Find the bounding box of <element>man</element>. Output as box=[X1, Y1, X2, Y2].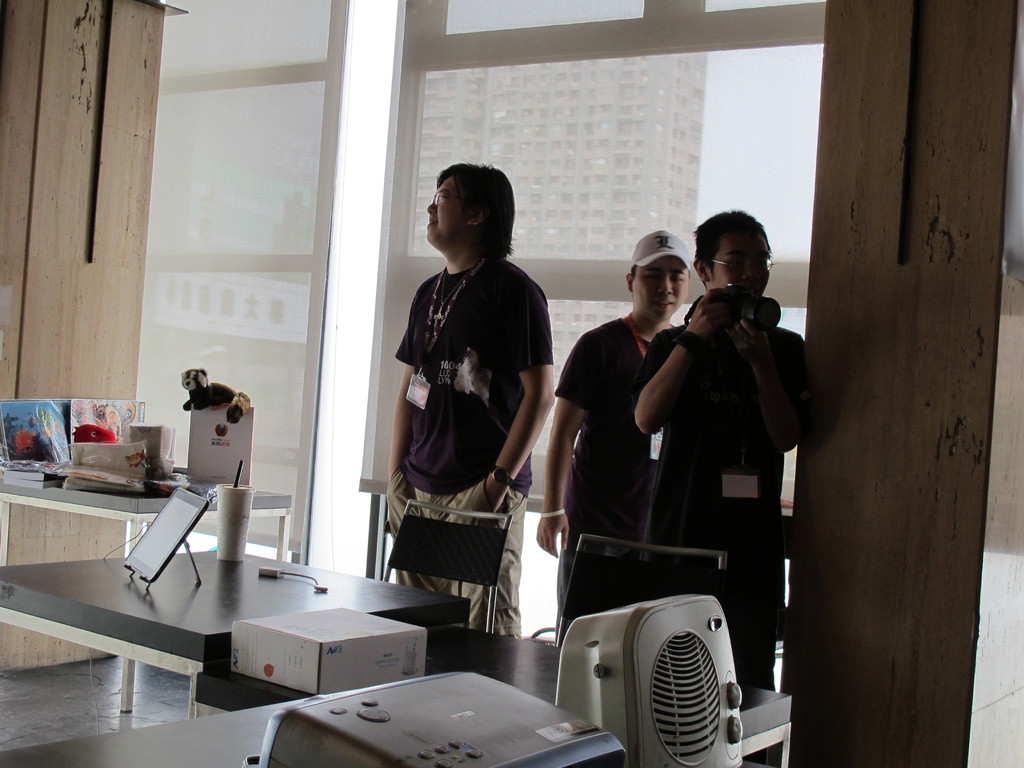
box=[371, 152, 565, 618].
